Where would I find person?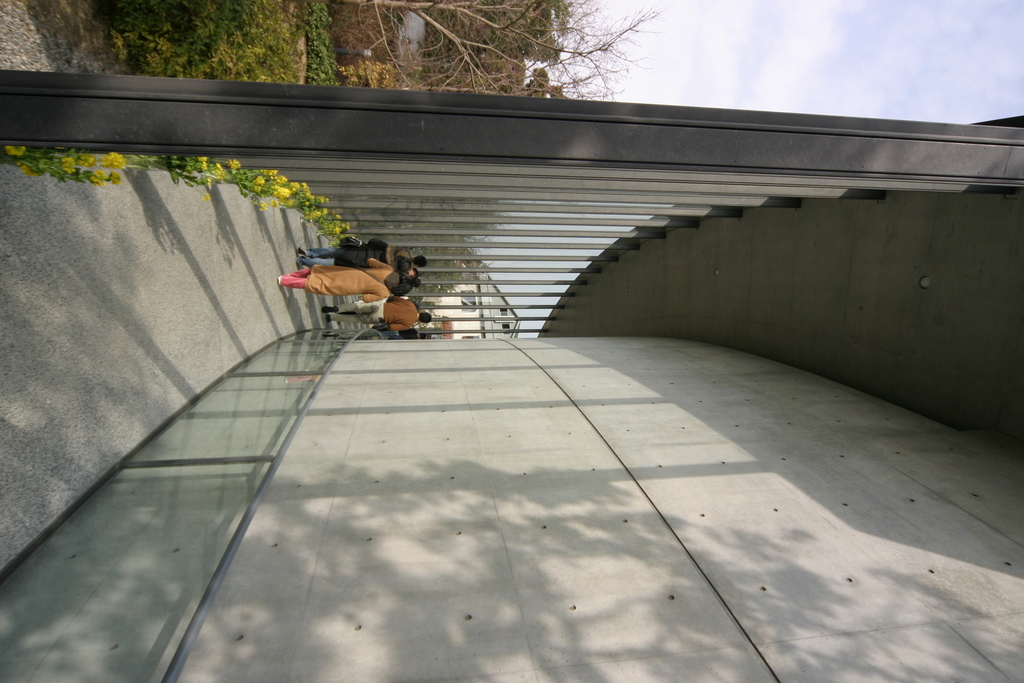
At {"x1": 275, "y1": 256, "x2": 420, "y2": 304}.
